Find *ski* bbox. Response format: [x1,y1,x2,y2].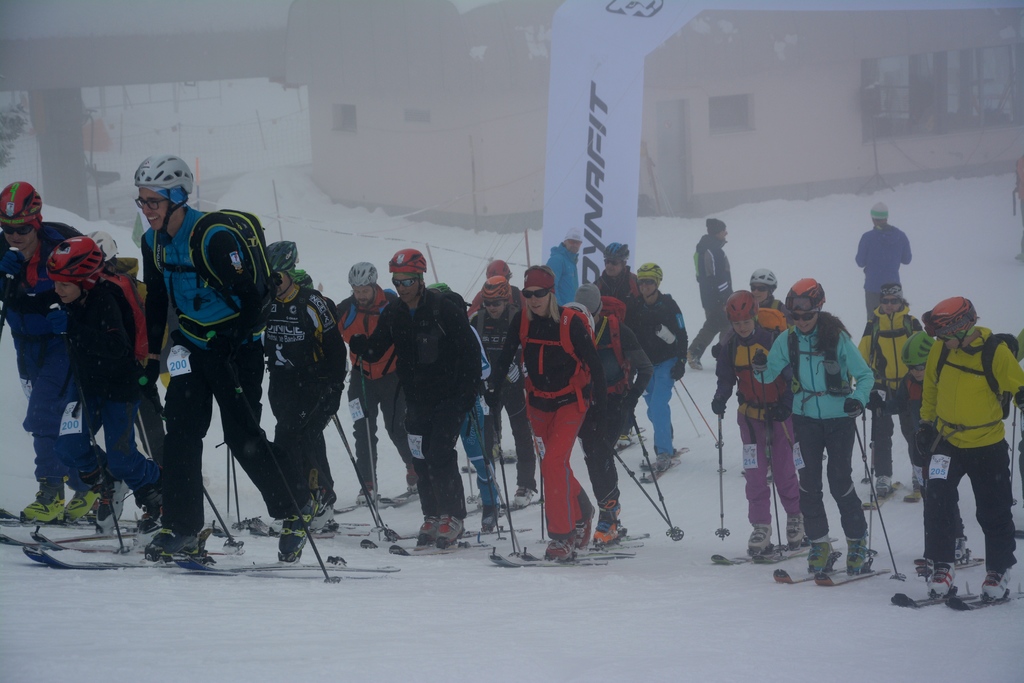
[360,537,499,552].
